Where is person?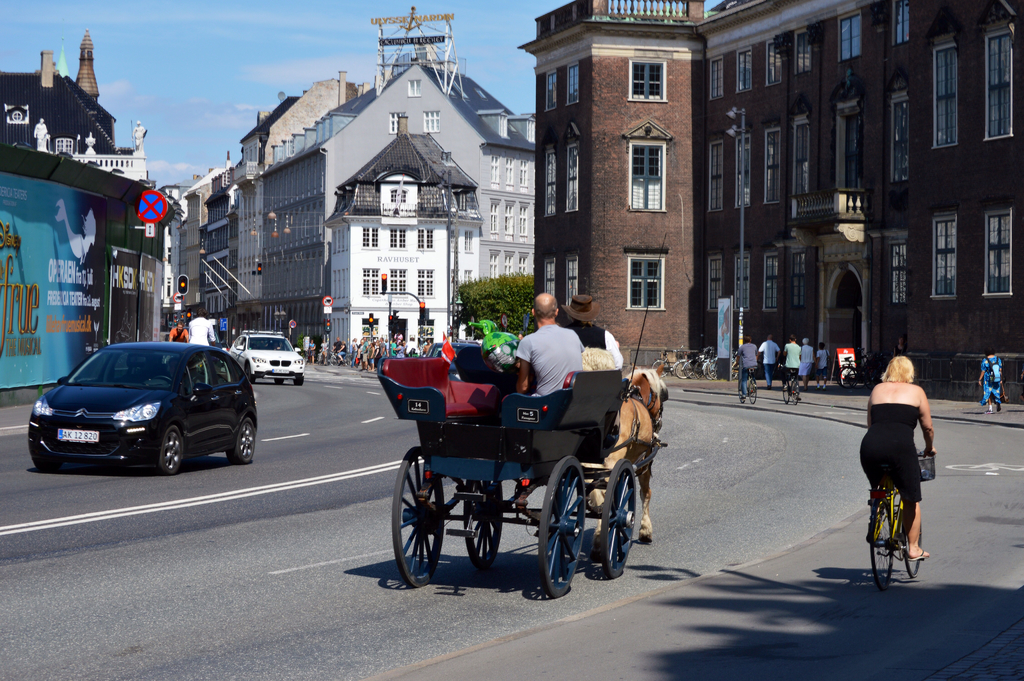
x1=735, y1=334, x2=760, y2=402.
